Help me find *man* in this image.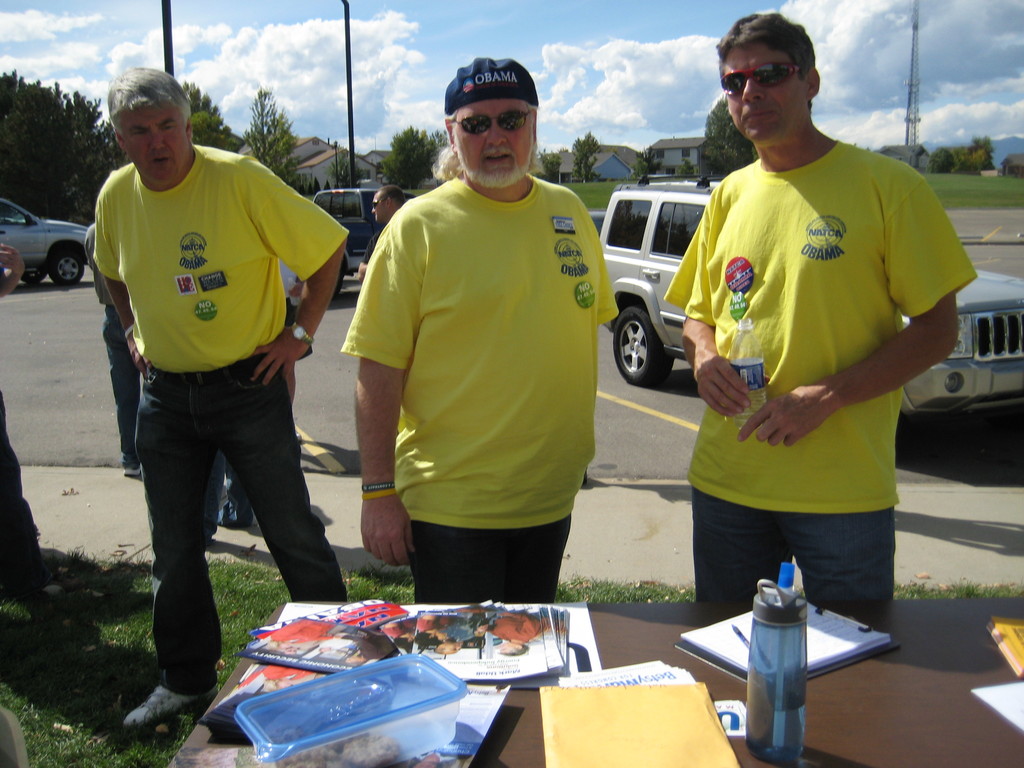
Found it: rect(81, 224, 139, 479).
